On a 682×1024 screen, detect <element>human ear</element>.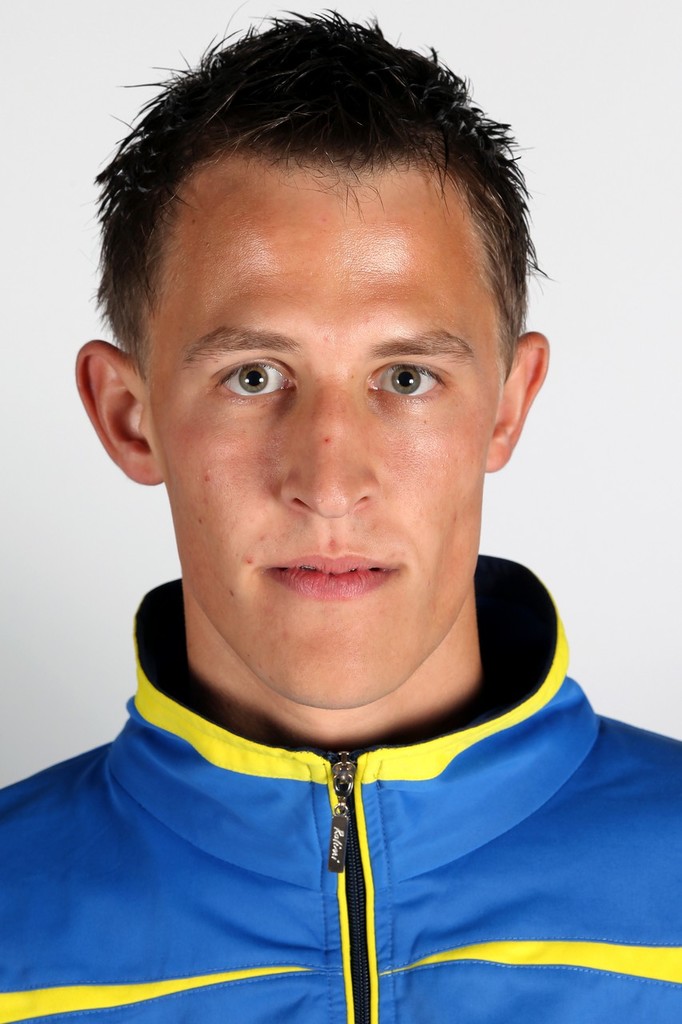
(left=484, top=333, right=548, bottom=471).
